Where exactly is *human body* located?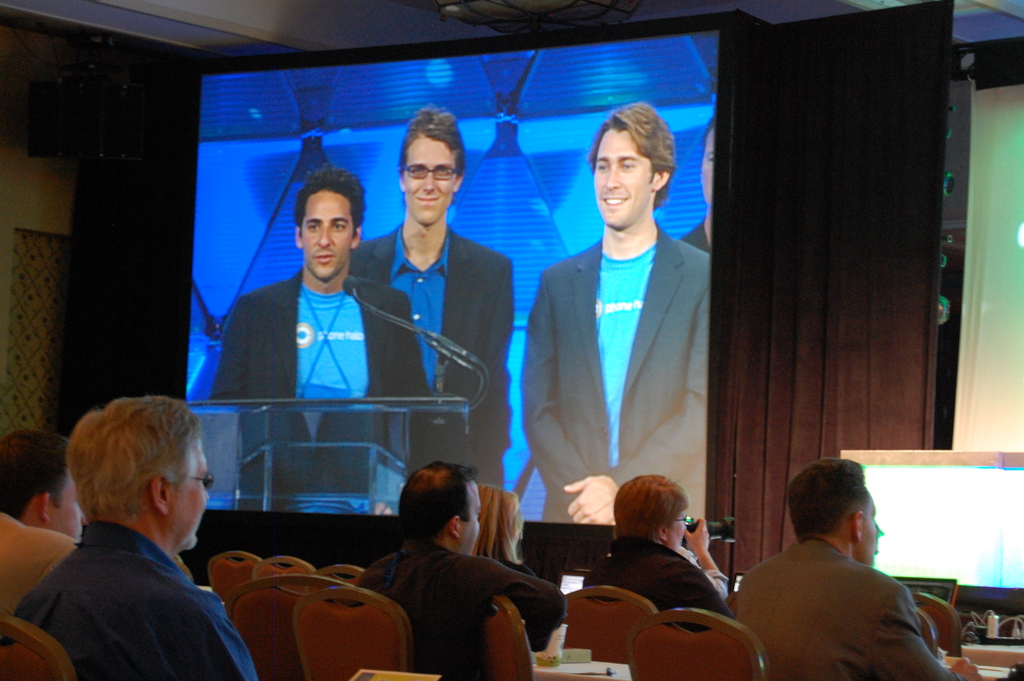
Its bounding box is left=353, top=541, right=566, bottom=680.
